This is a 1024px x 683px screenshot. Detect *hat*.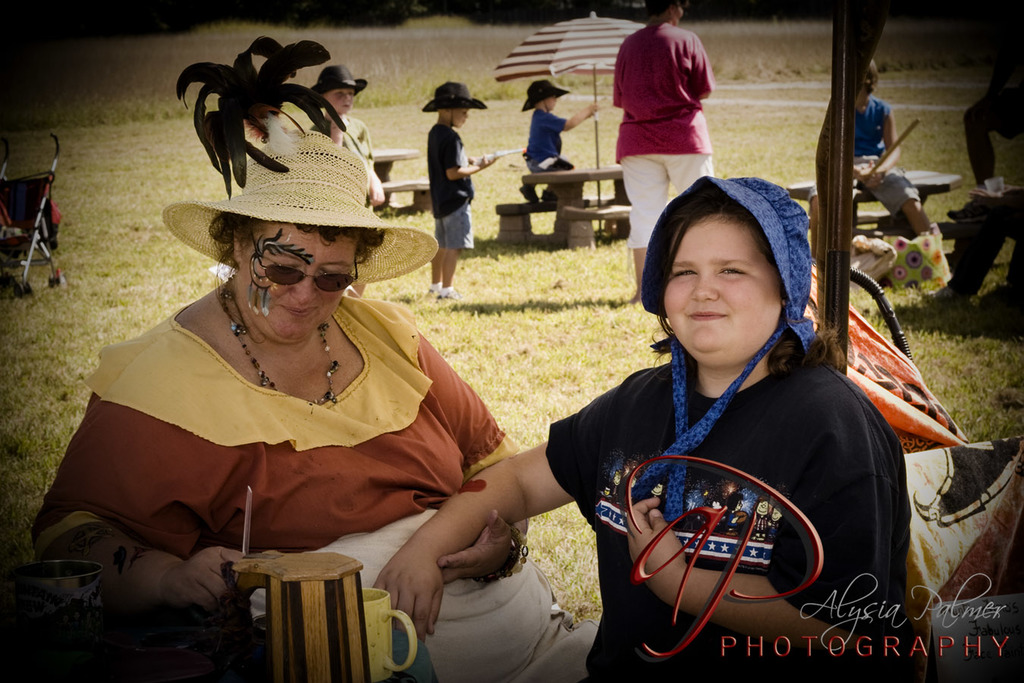
[left=520, top=80, right=568, bottom=109].
